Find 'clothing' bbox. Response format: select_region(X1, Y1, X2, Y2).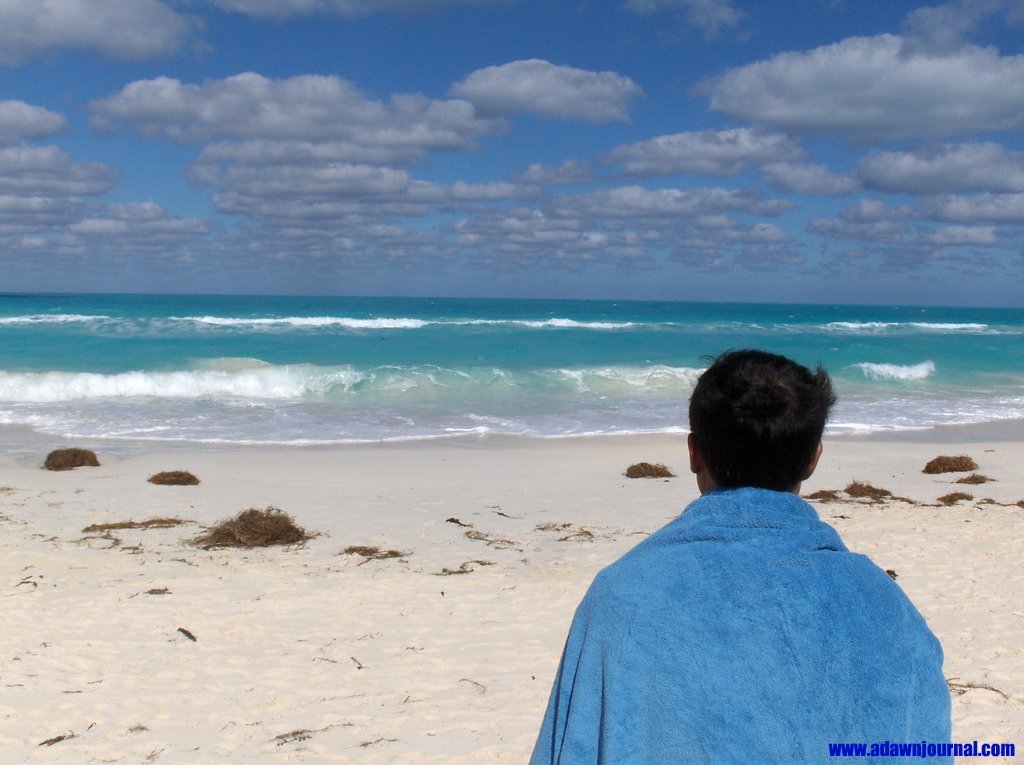
select_region(550, 458, 948, 744).
